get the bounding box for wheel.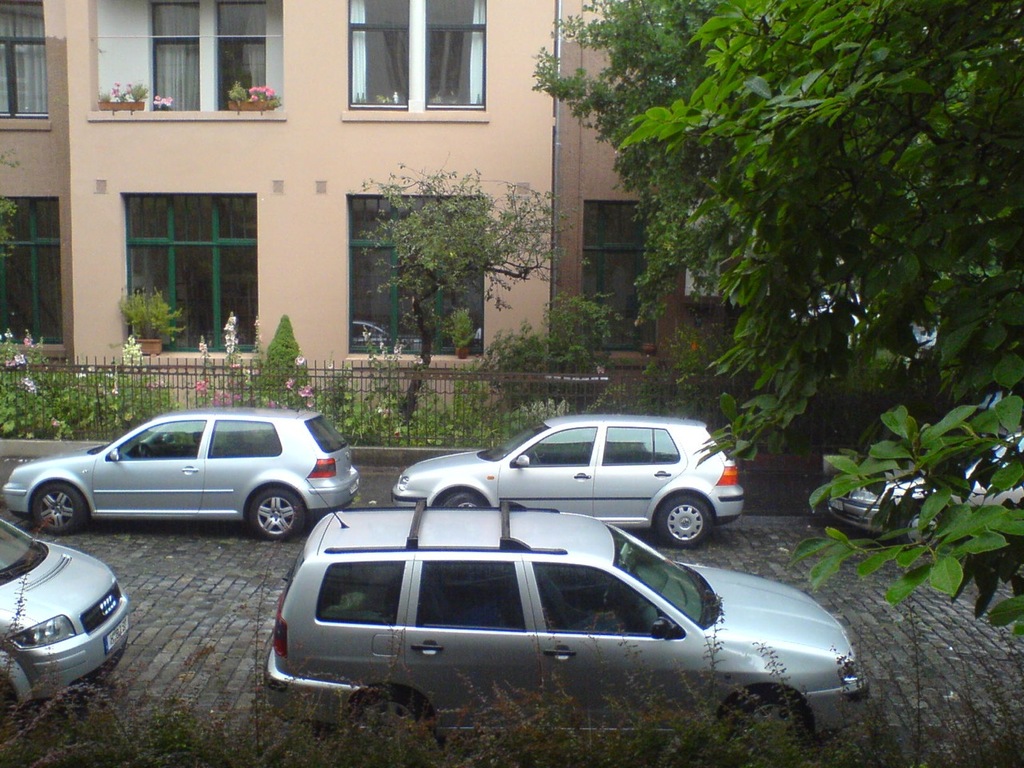
{"x1": 889, "y1": 499, "x2": 949, "y2": 565}.
